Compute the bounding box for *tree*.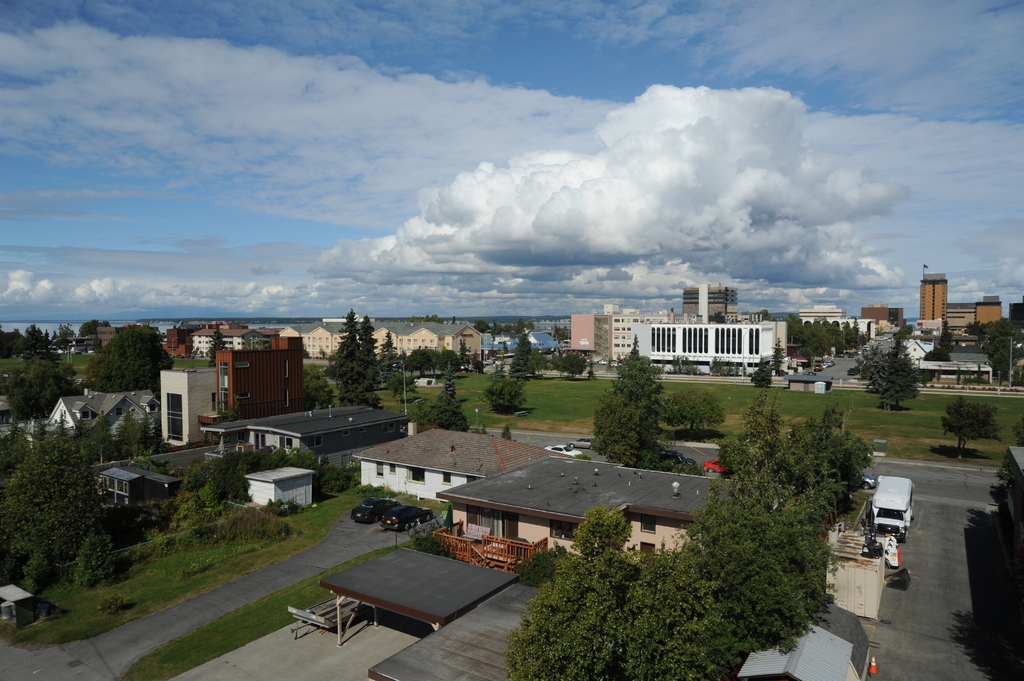
(left=297, top=367, right=336, bottom=410).
